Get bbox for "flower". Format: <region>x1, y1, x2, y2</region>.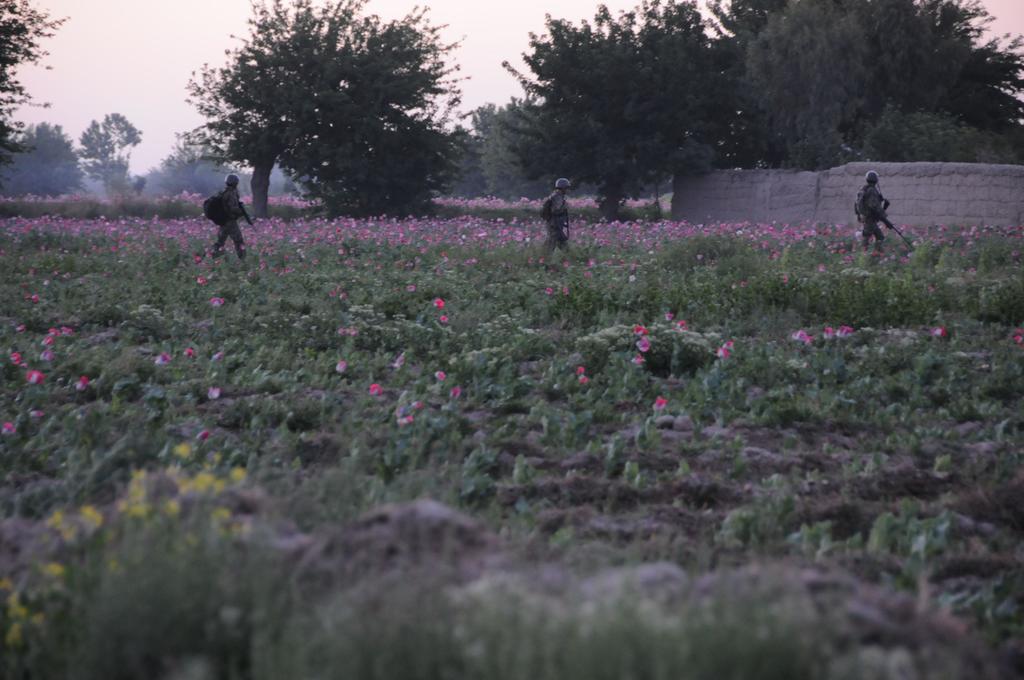
<region>406, 282, 415, 294</region>.
